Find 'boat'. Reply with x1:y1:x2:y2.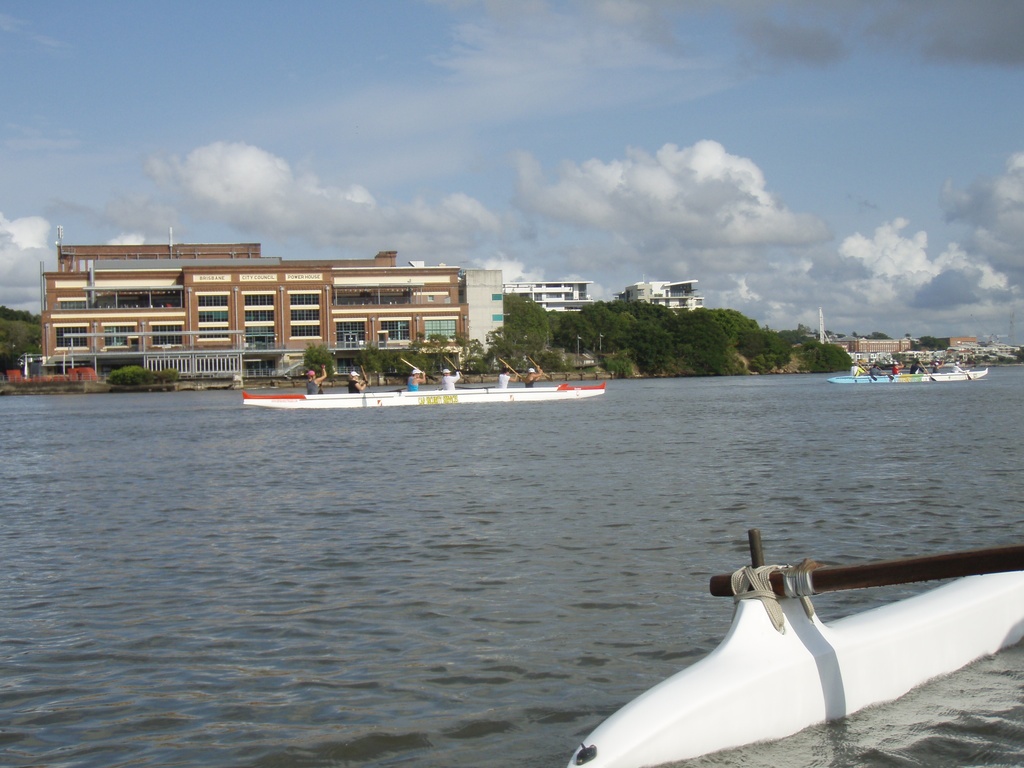
237:379:610:408.
